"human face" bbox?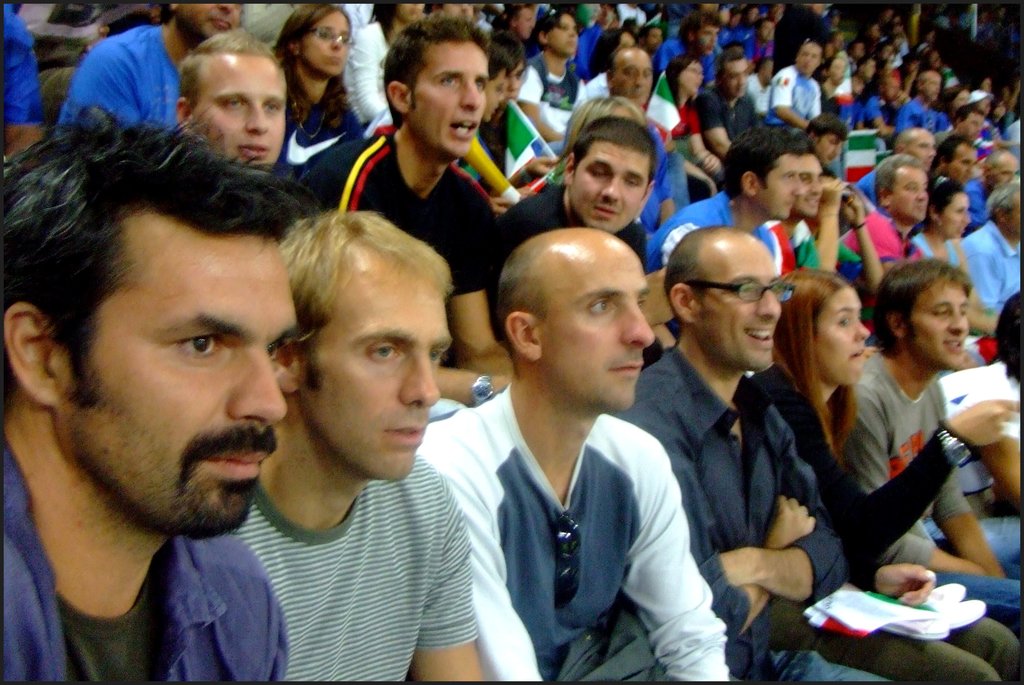
[x1=179, y1=0, x2=246, y2=43]
